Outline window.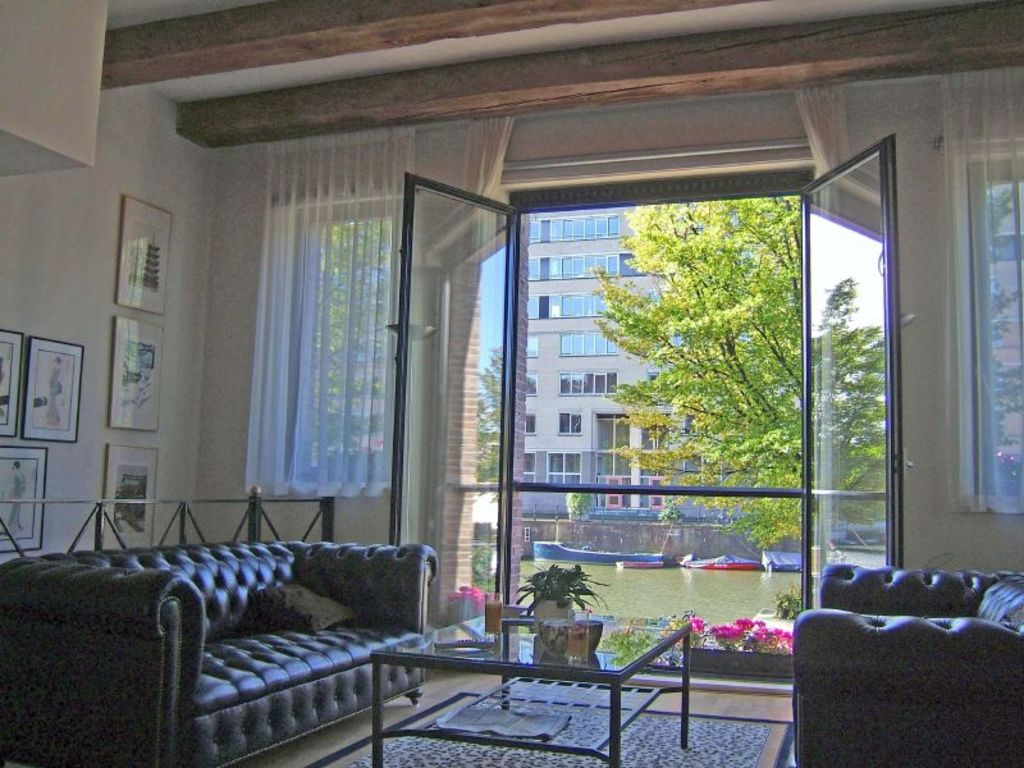
Outline: box=[974, 155, 1023, 513].
